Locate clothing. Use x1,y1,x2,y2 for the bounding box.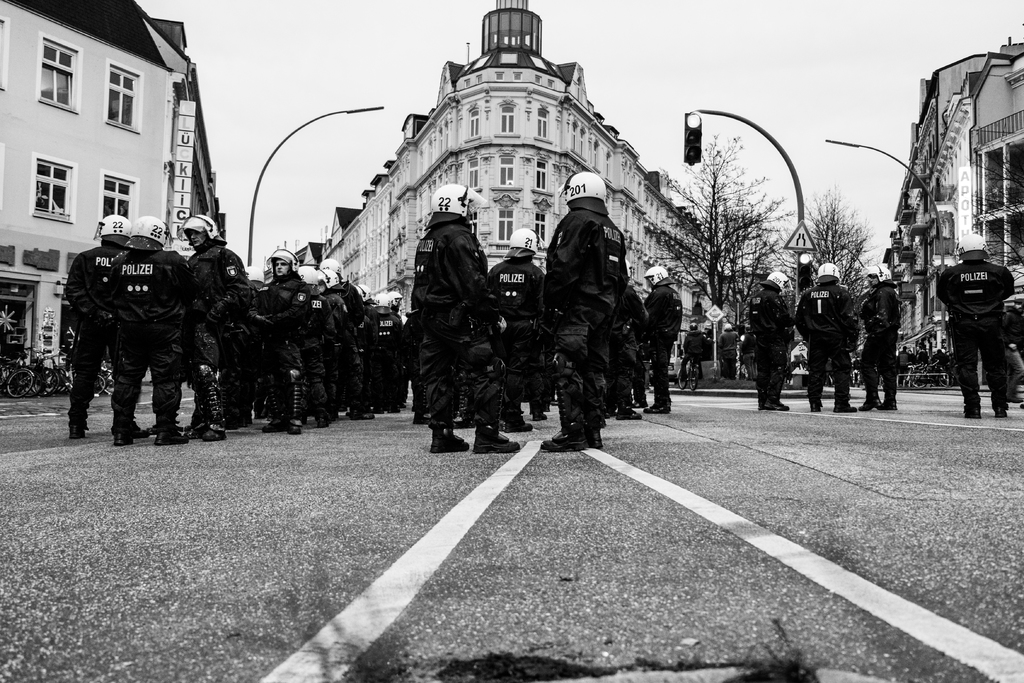
413,202,502,438.
